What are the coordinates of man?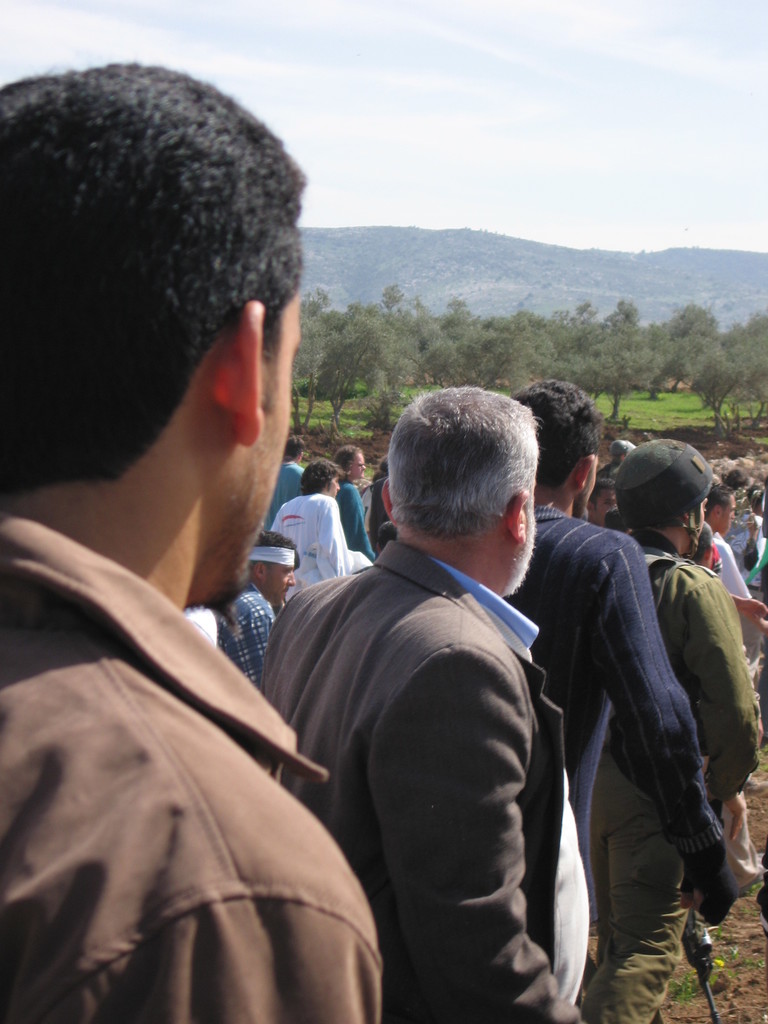
[x1=604, y1=438, x2=767, y2=1023].
